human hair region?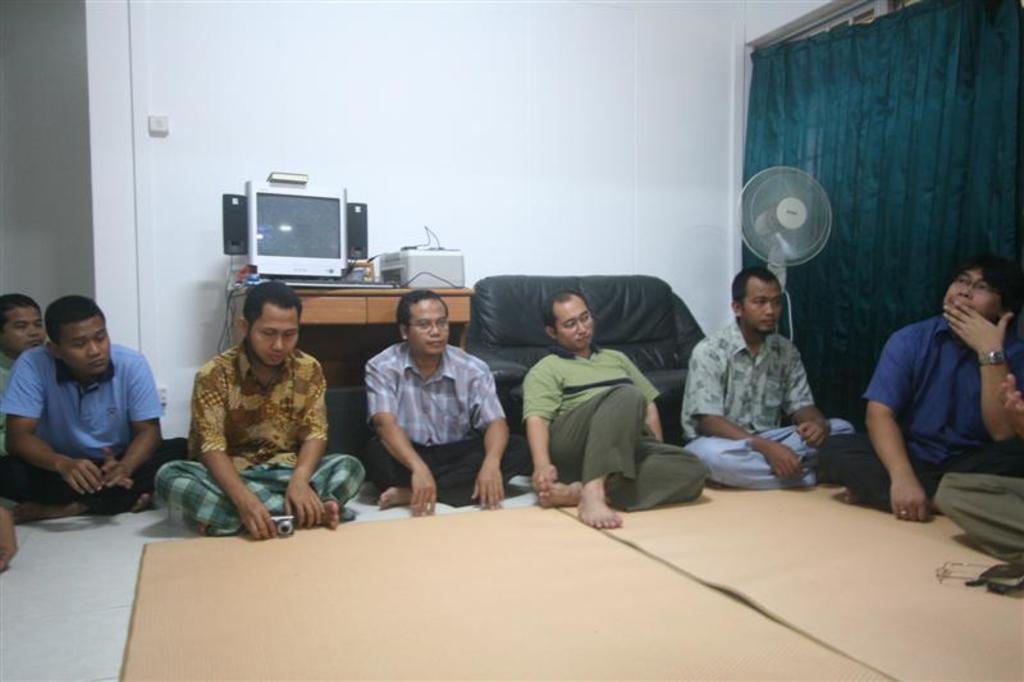
0:292:40:328
